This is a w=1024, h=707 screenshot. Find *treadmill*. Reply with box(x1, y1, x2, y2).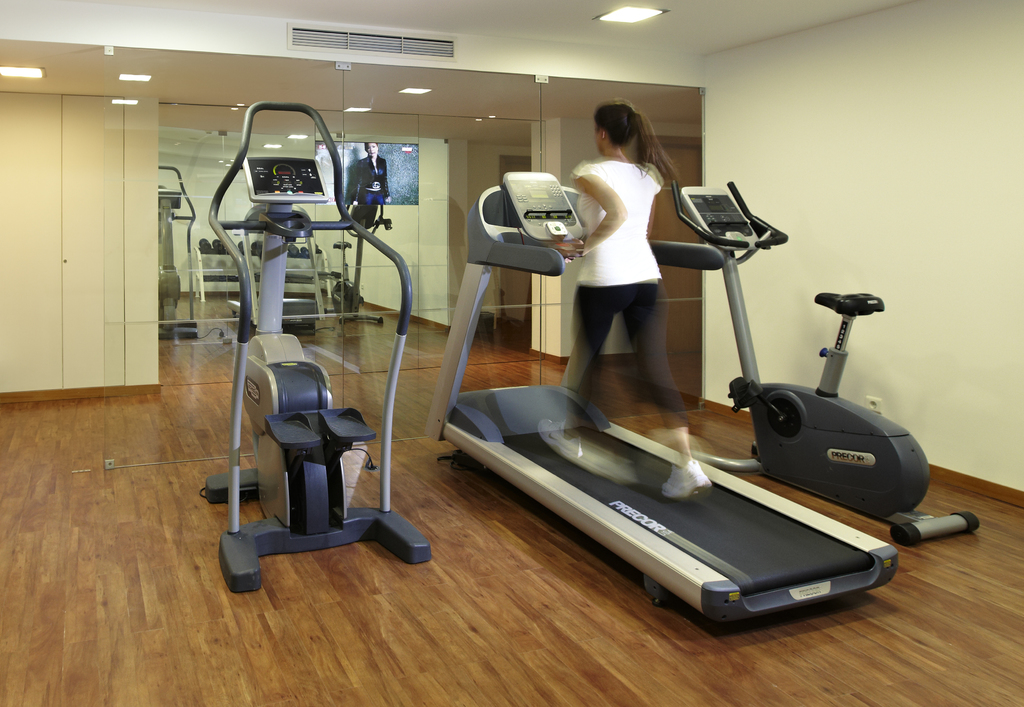
box(429, 169, 899, 637).
